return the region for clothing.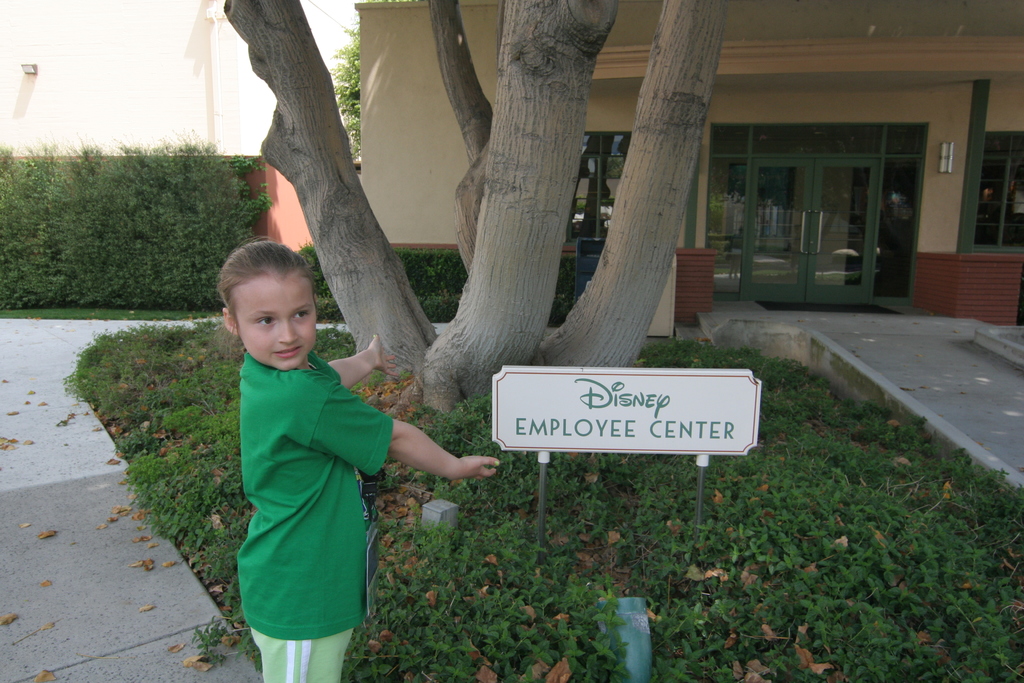
x1=212, y1=339, x2=394, y2=642.
